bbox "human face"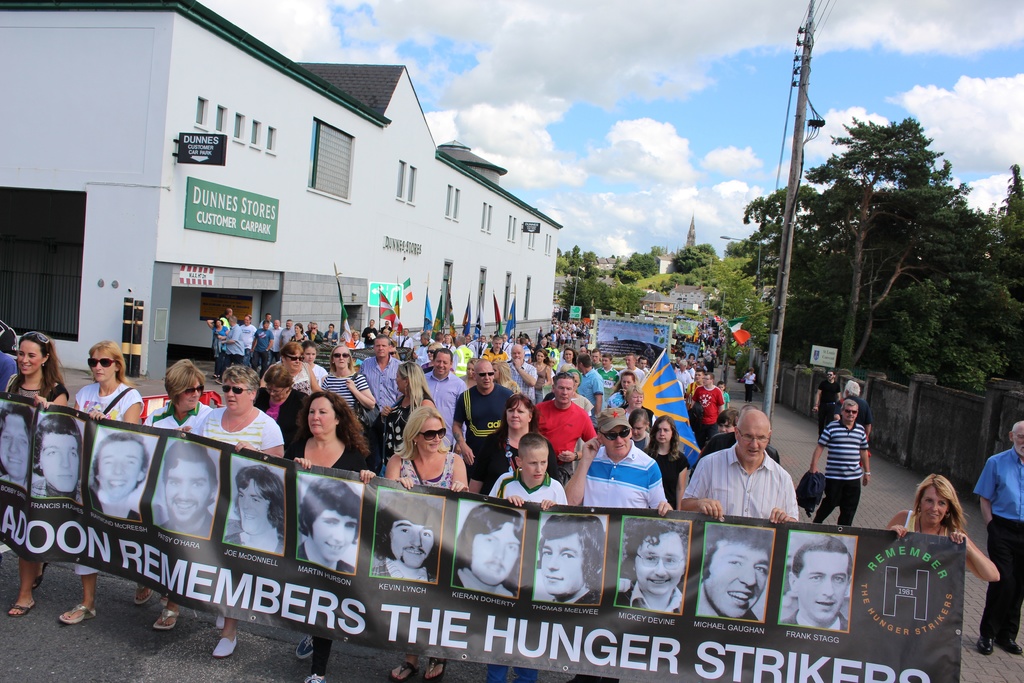
box=[554, 378, 572, 406]
